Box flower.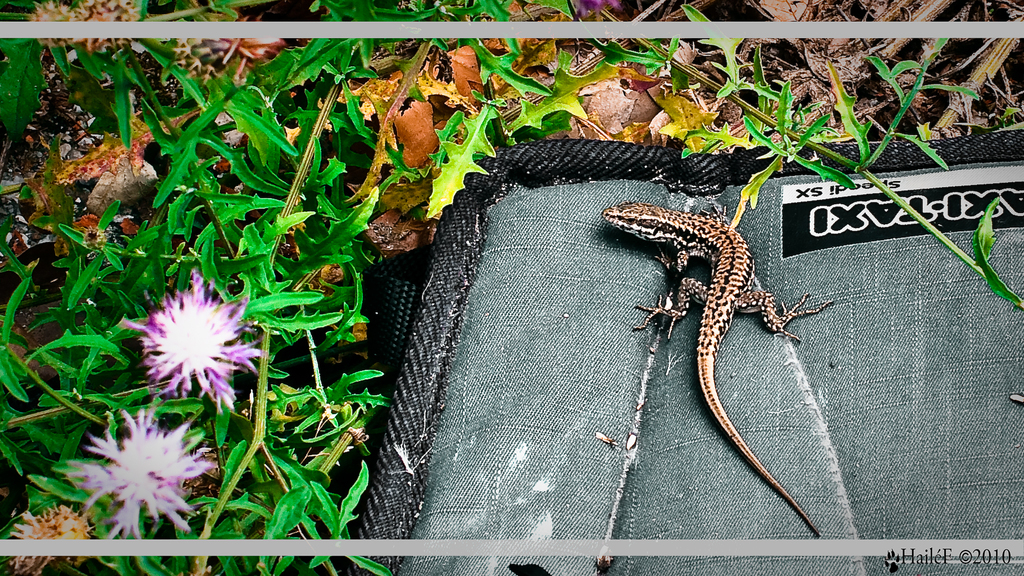
detection(117, 270, 253, 404).
